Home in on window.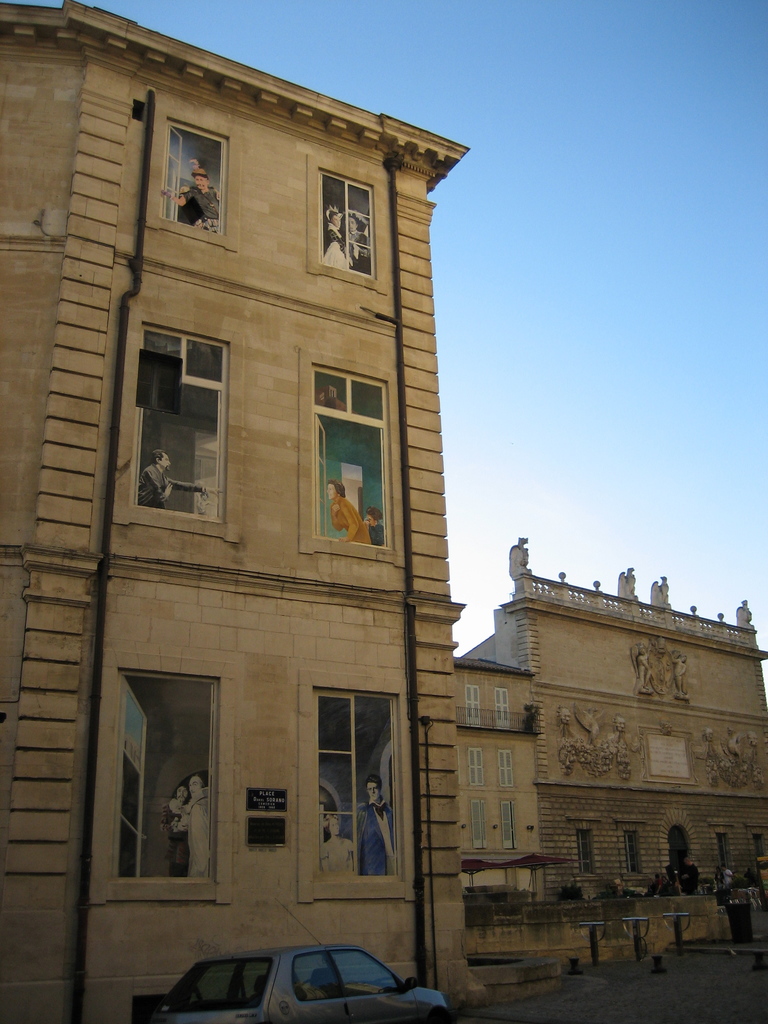
Homed in at box(574, 829, 595, 877).
